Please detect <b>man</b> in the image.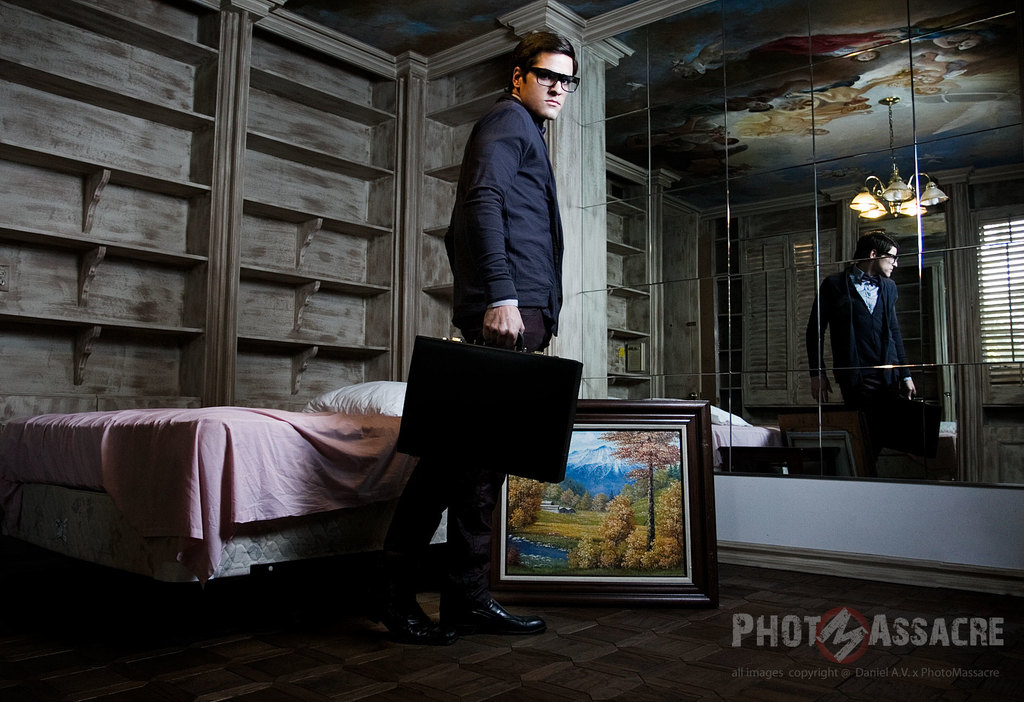
362:24:582:662.
